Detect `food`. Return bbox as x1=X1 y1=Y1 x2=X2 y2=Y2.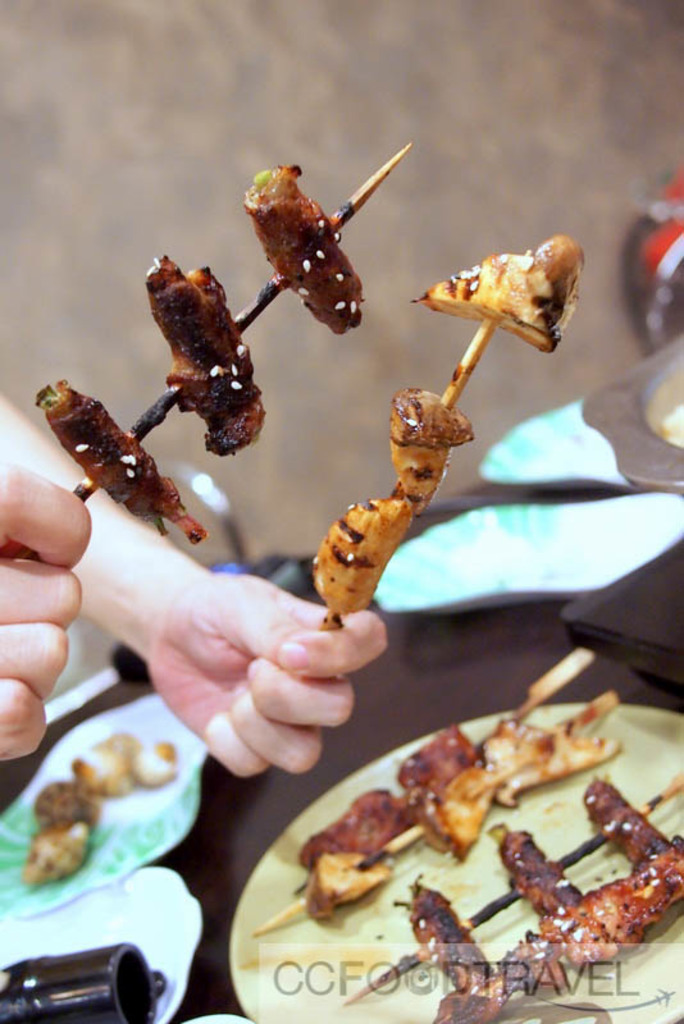
x1=406 y1=230 x2=585 y2=355.
